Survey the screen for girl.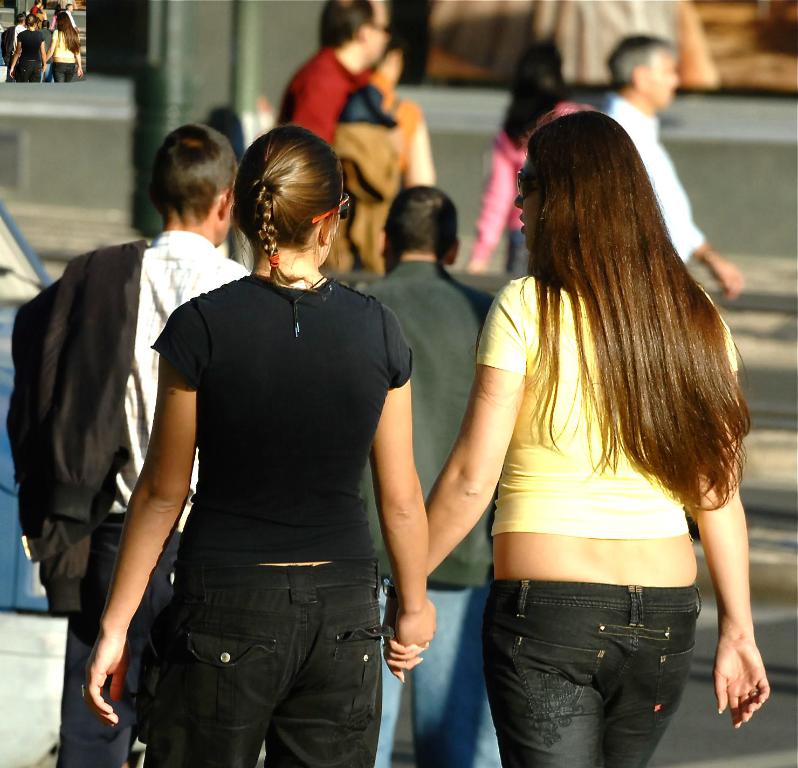
Survey found: bbox(80, 108, 445, 767).
